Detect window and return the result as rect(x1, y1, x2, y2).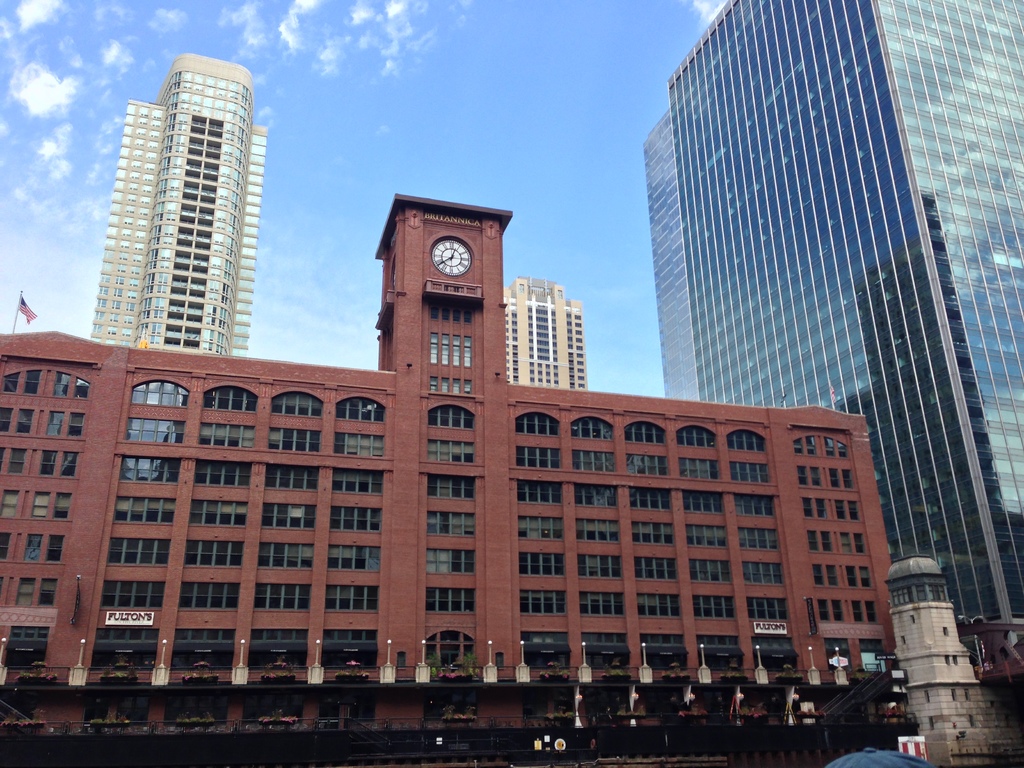
rect(746, 596, 789, 620).
